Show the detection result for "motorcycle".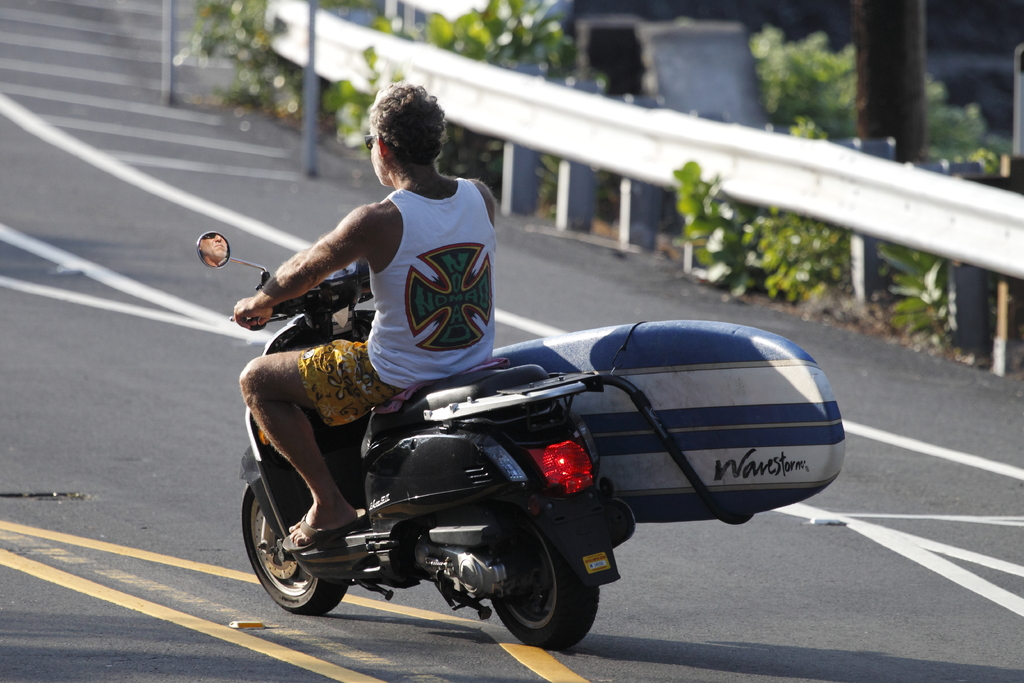
select_region(199, 284, 822, 661).
